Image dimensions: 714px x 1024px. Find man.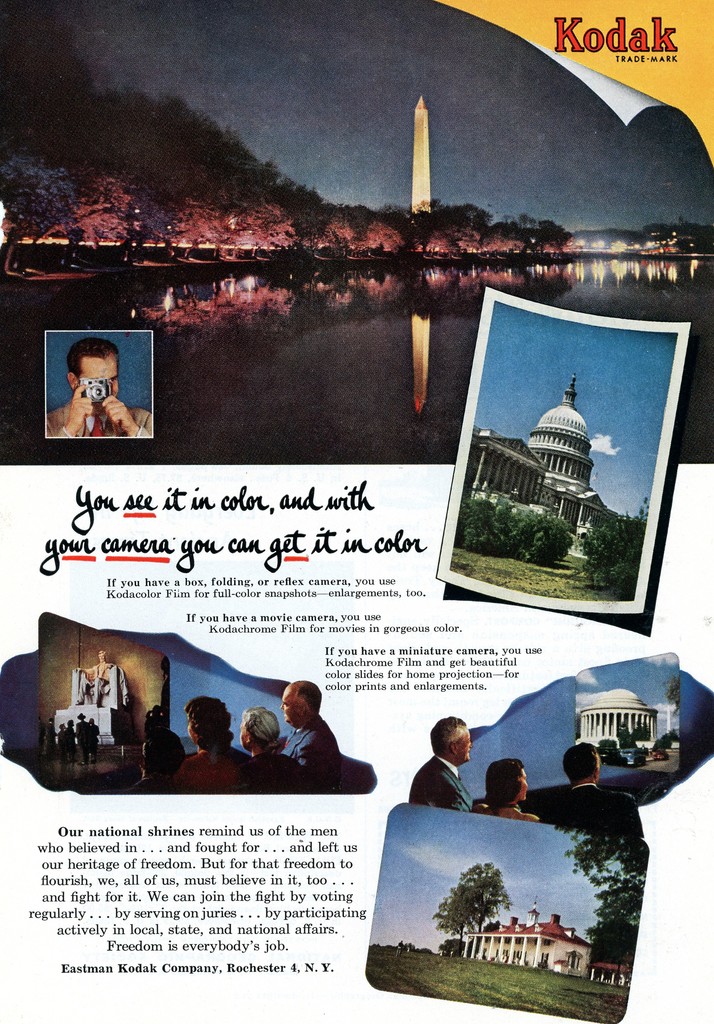
Rect(90, 717, 101, 755).
